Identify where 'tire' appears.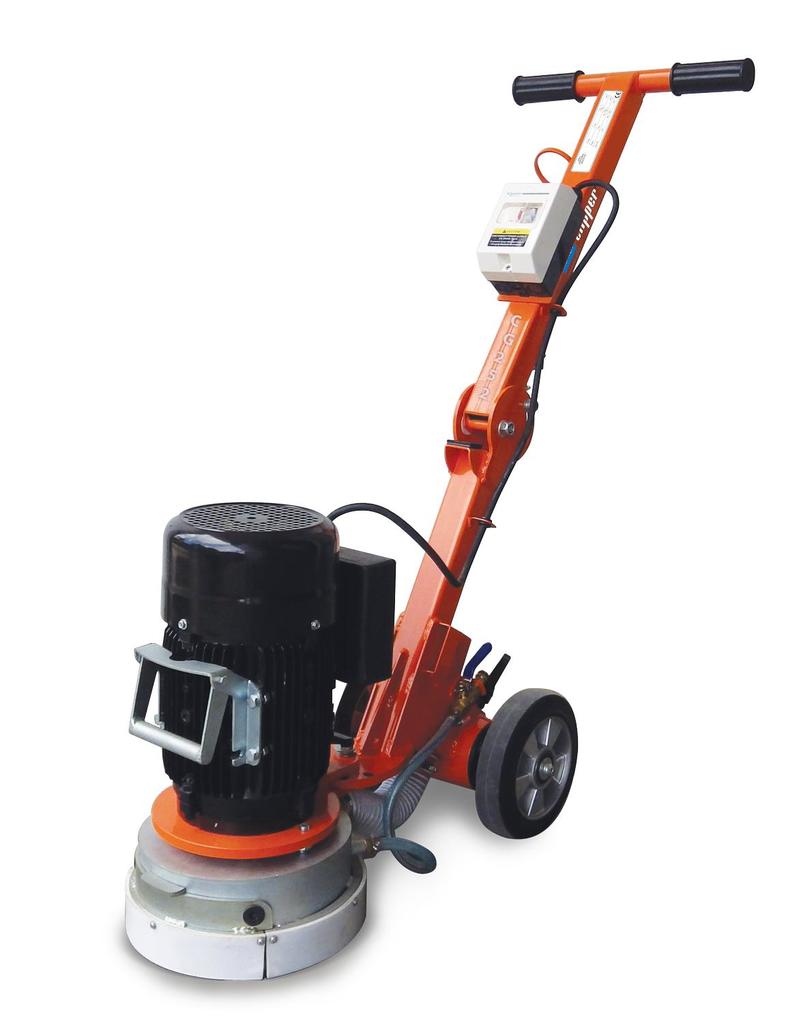
Appears at box(335, 685, 366, 745).
